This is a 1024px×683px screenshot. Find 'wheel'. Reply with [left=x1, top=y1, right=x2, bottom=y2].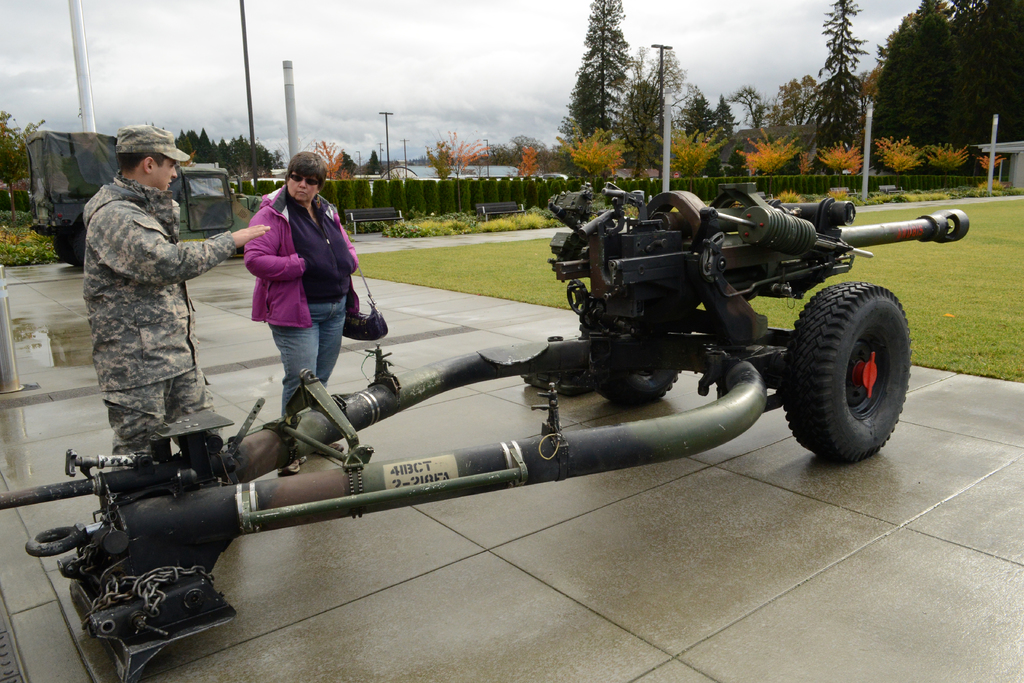
[left=787, top=288, right=910, bottom=461].
